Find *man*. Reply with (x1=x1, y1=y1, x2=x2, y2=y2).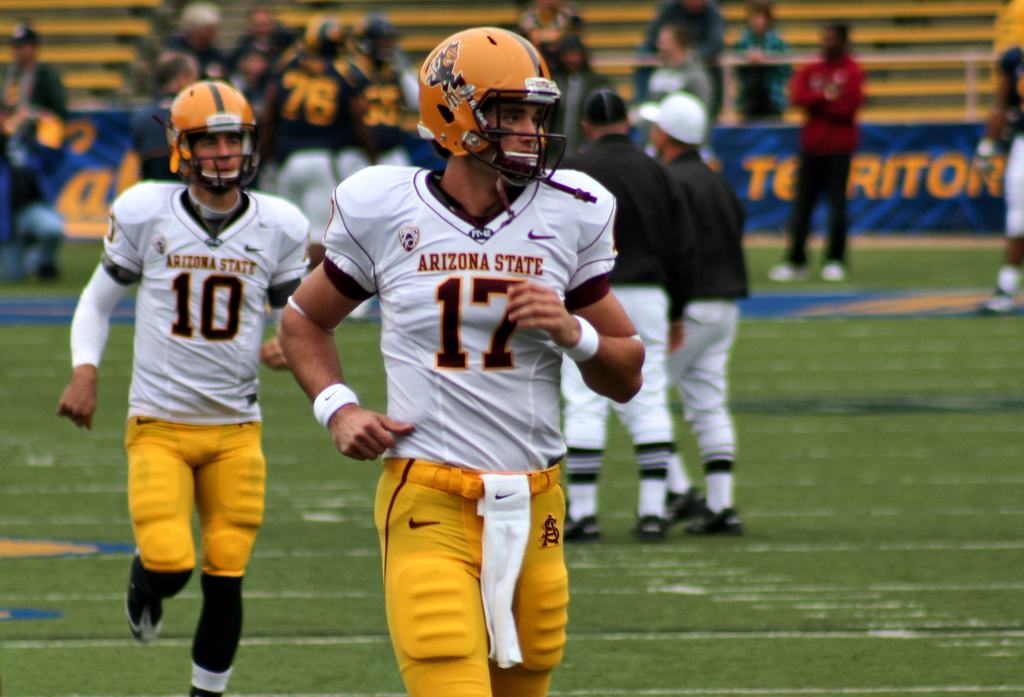
(x1=971, y1=40, x2=1023, y2=319).
